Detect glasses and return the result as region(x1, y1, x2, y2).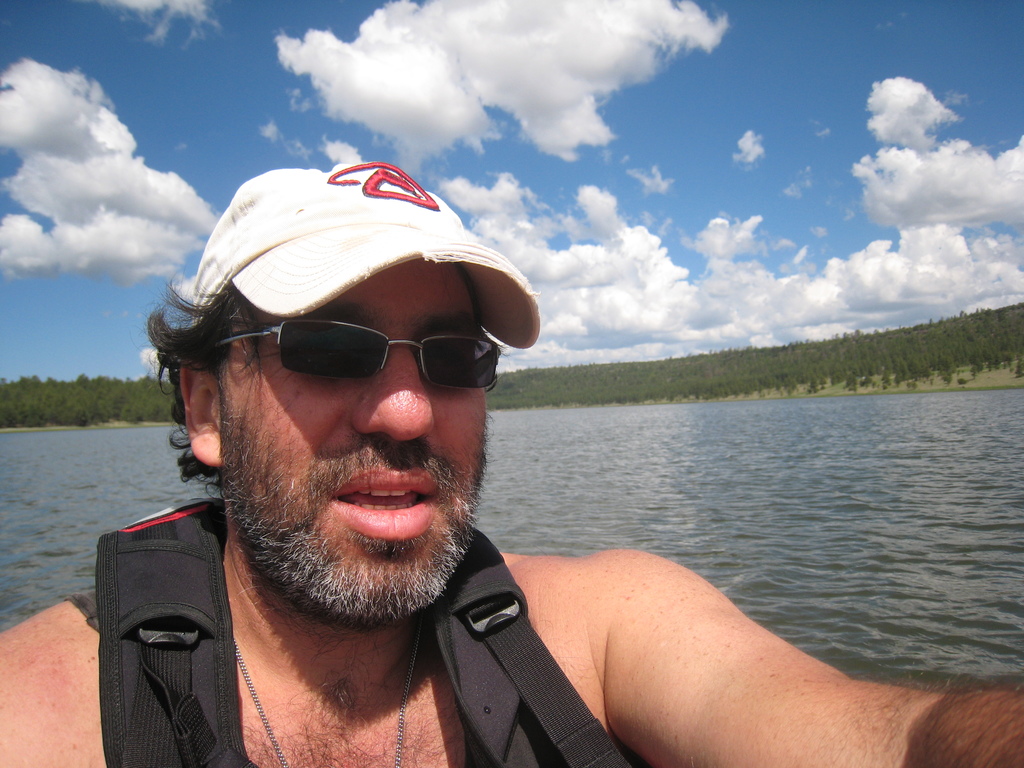
region(210, 315, 499, 391).
